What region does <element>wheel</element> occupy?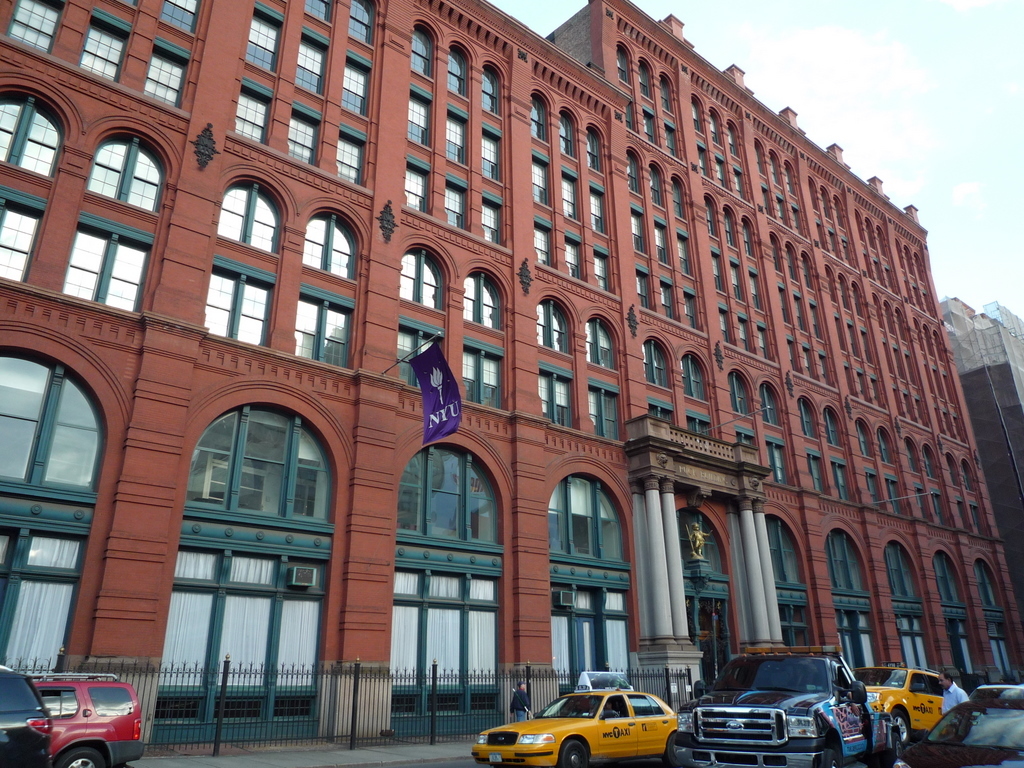
(559, 739, 590, 767).
